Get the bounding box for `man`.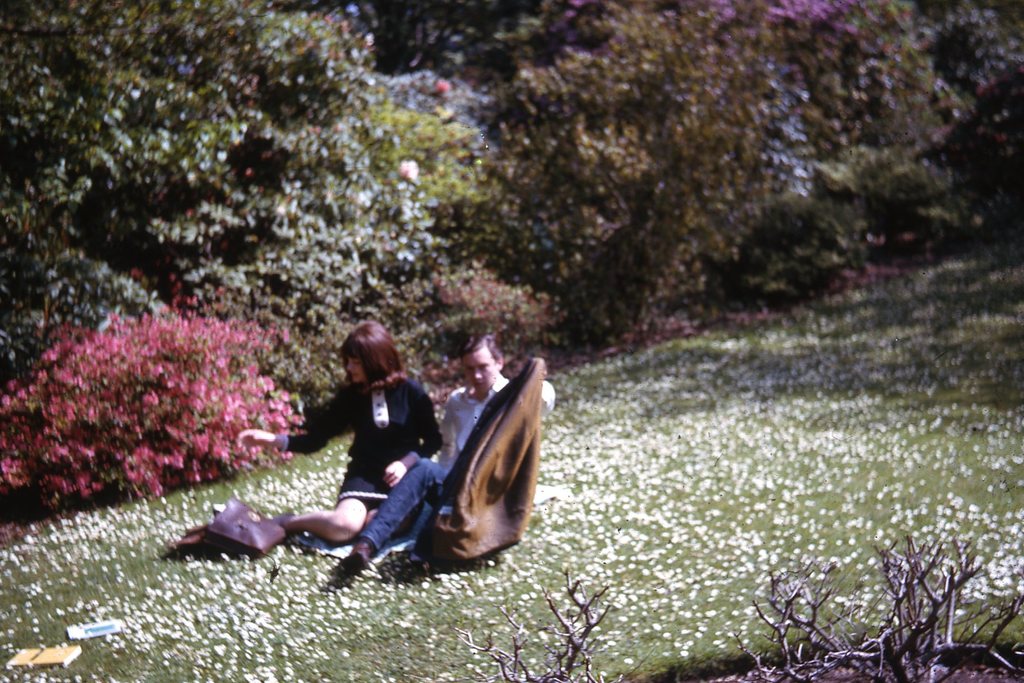
{"left": 334, "top": 329, "right": 556, "bottom": 568}.
